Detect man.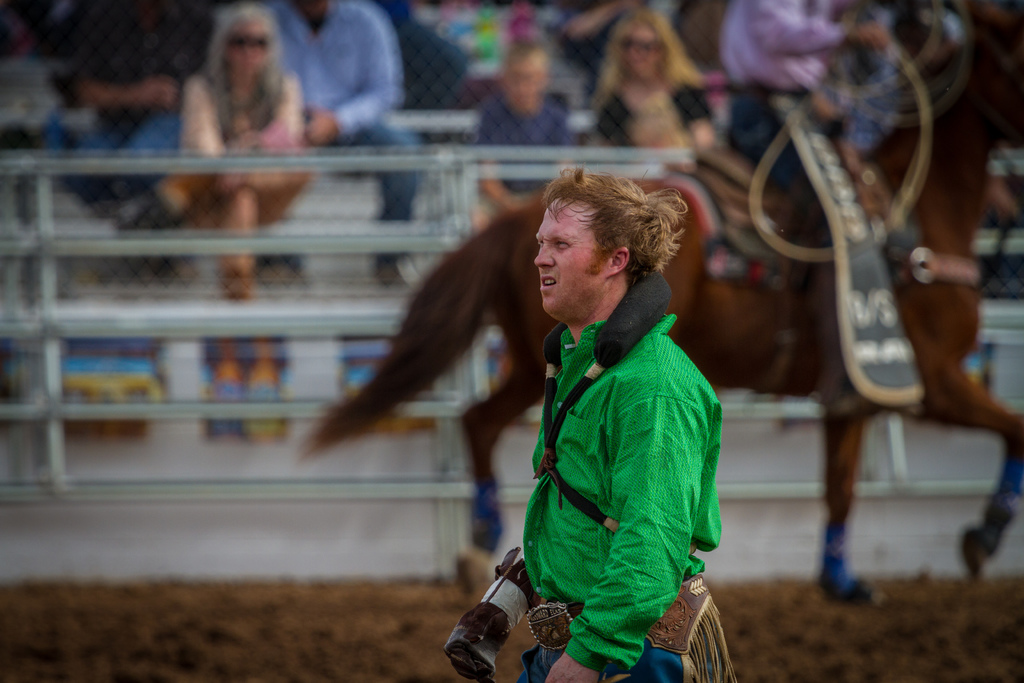
Detected at pyautogui.locateOnScreen(49, 0, 215, 190).
